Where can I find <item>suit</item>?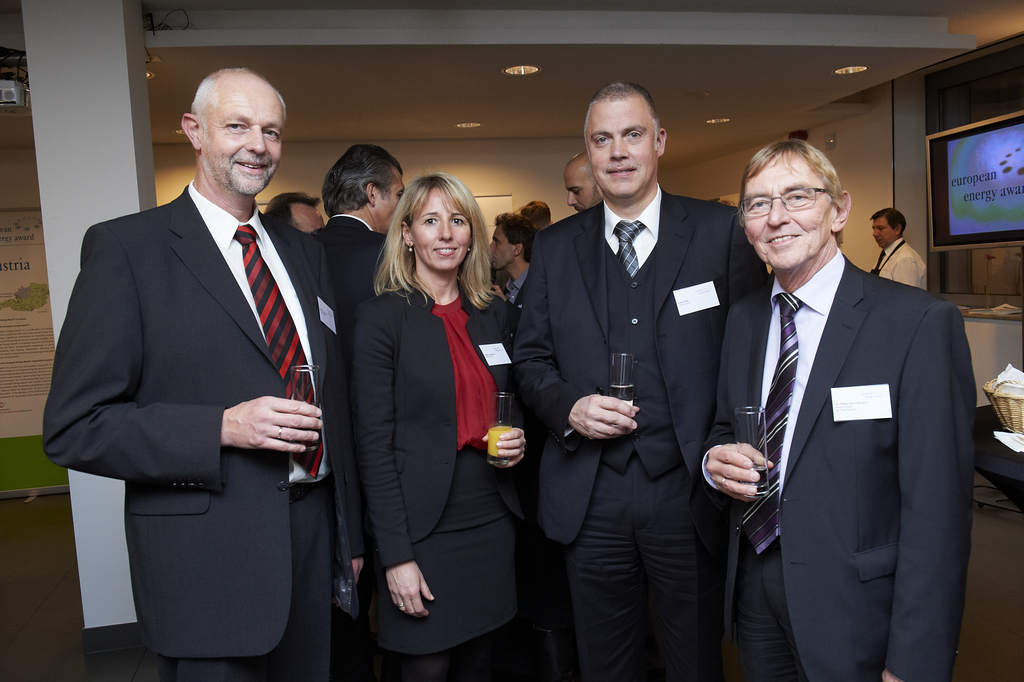
You can find it at locate(709, 146, 988, 681).
